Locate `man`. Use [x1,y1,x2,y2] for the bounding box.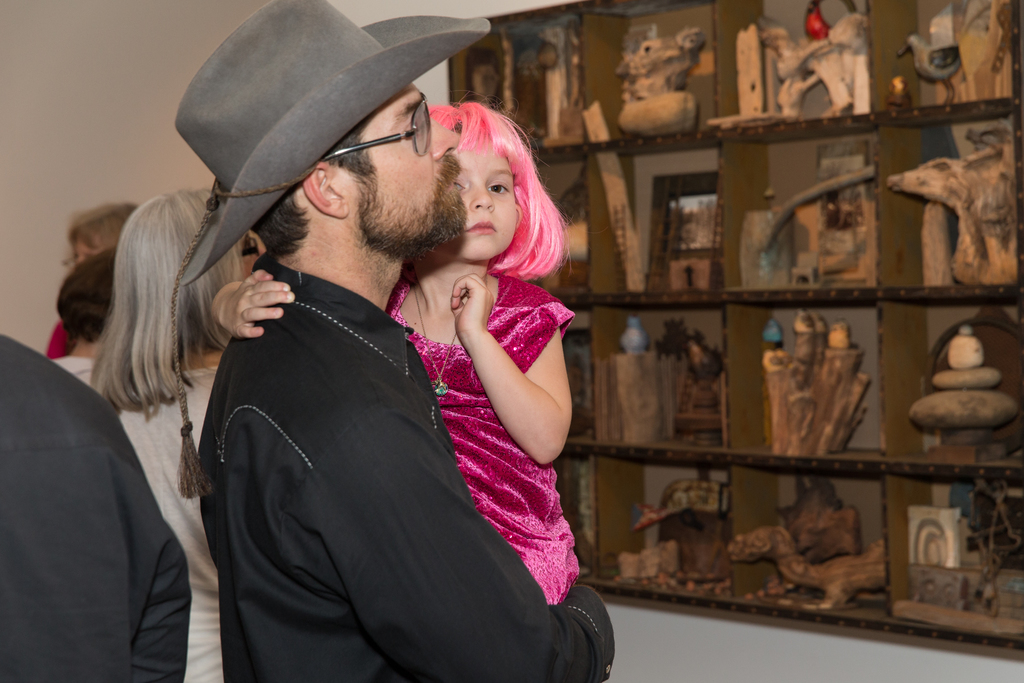
[116,54,659,673].
